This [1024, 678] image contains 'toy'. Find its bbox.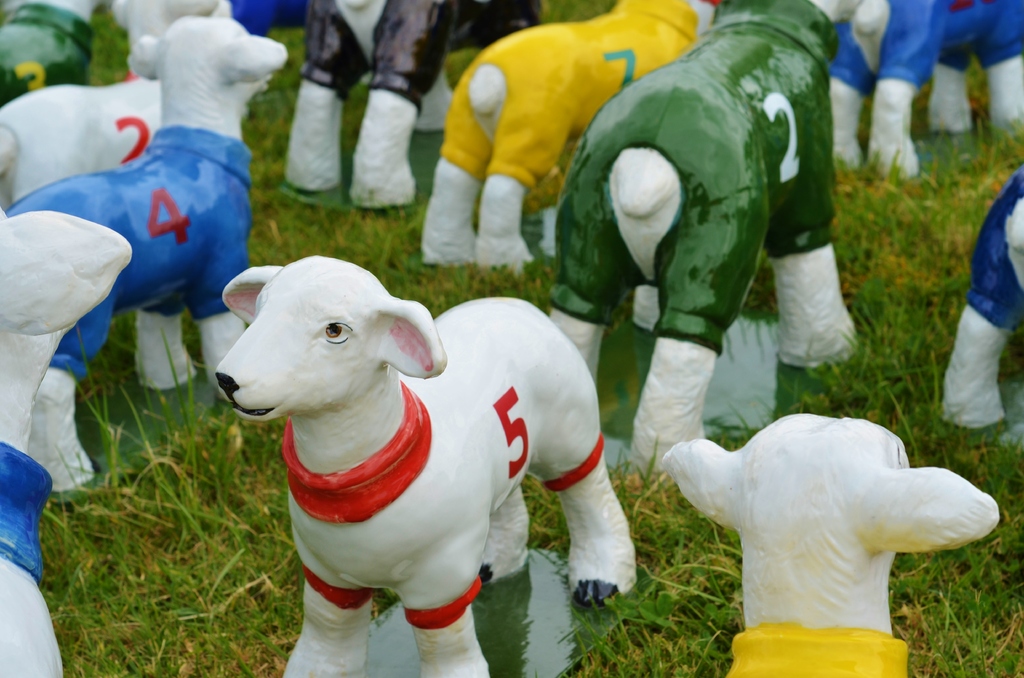
bbox=(0, 18, 297, 490).
